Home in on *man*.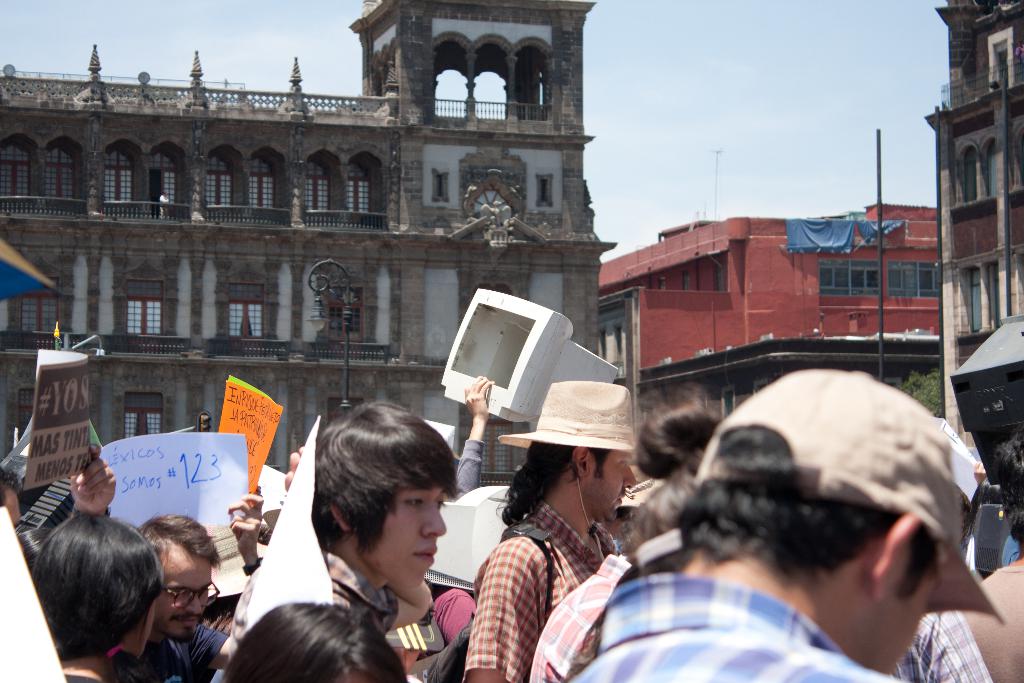
Homed in at crop(456, 375, 650, 682).
